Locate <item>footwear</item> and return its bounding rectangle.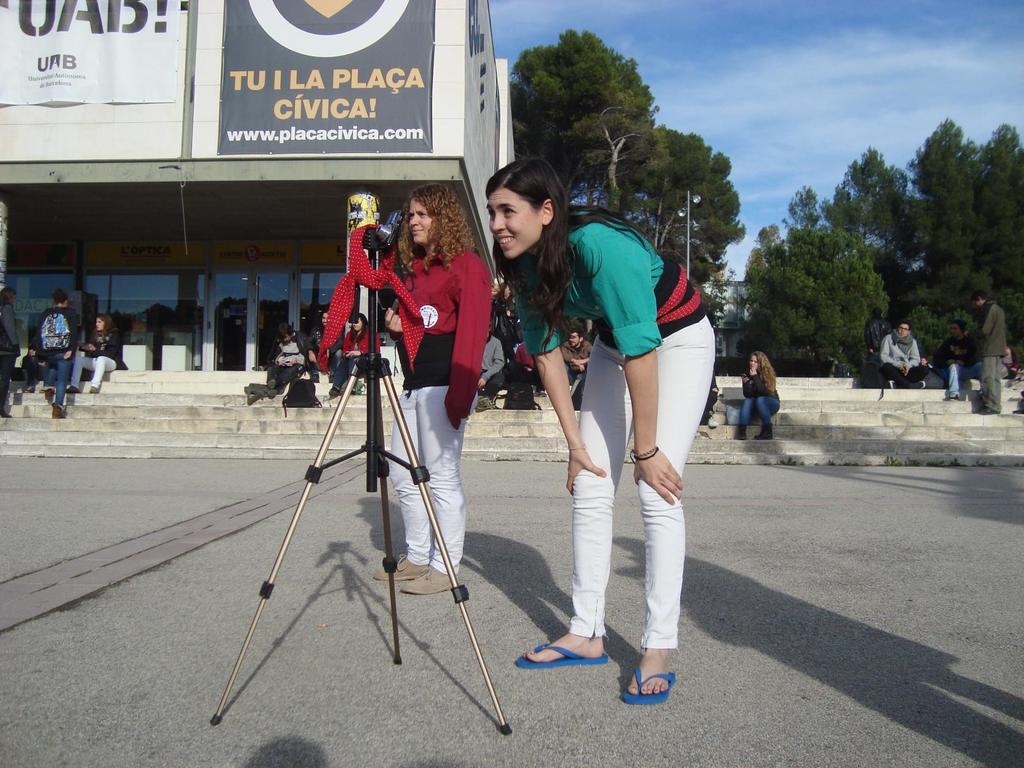
locate(710, 413, 719, 428).
